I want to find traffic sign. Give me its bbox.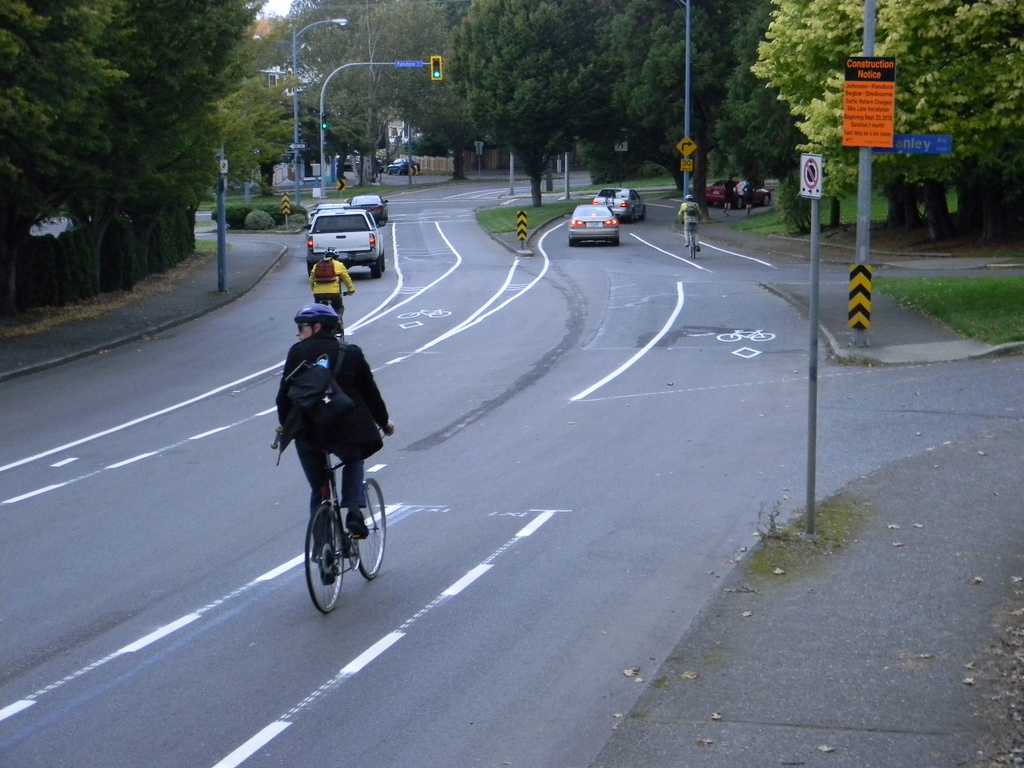
BBox(678, 138, 698, 152).
